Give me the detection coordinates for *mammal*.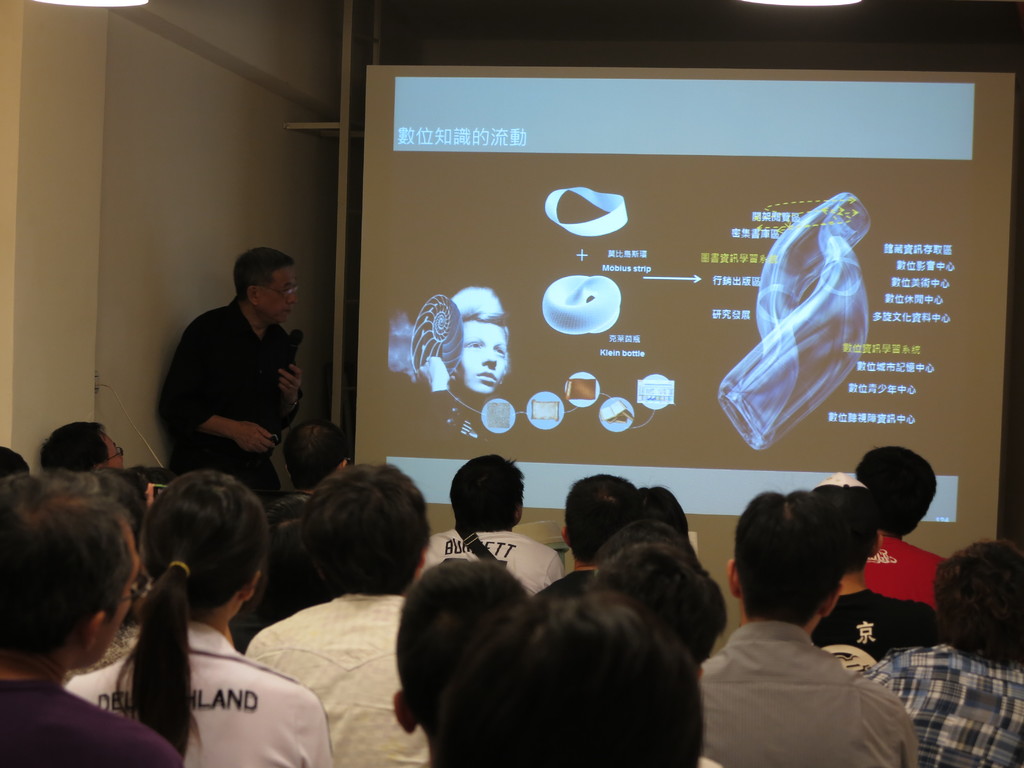
BBox(228, 491, 333, 653).
